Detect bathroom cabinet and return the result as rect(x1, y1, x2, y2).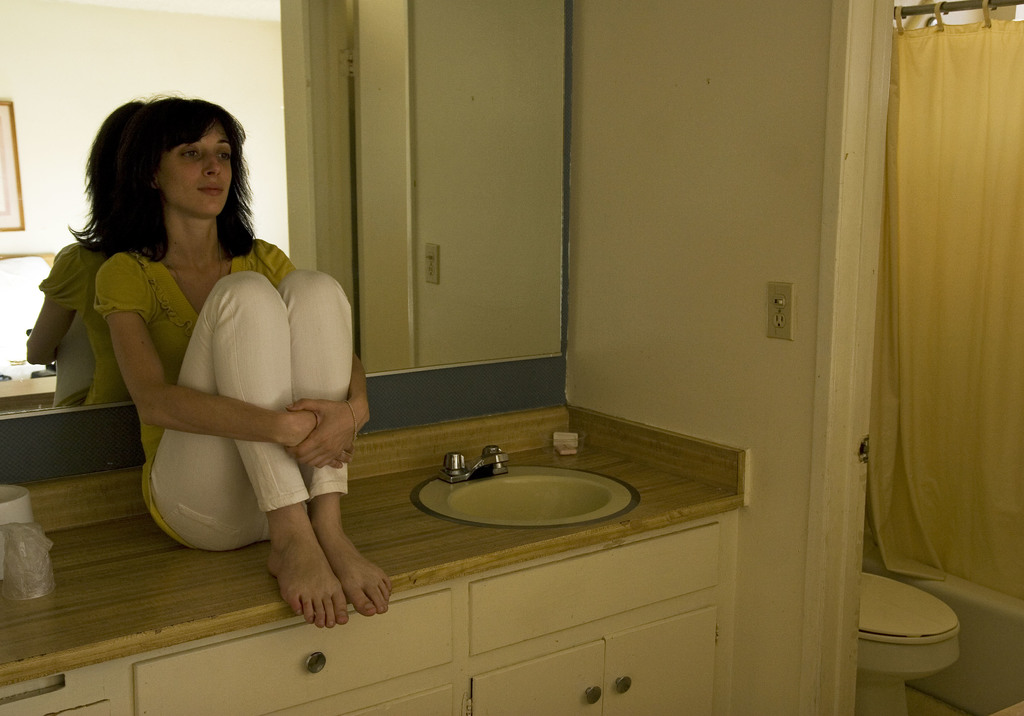
rect(0, 491, 750, 715).
